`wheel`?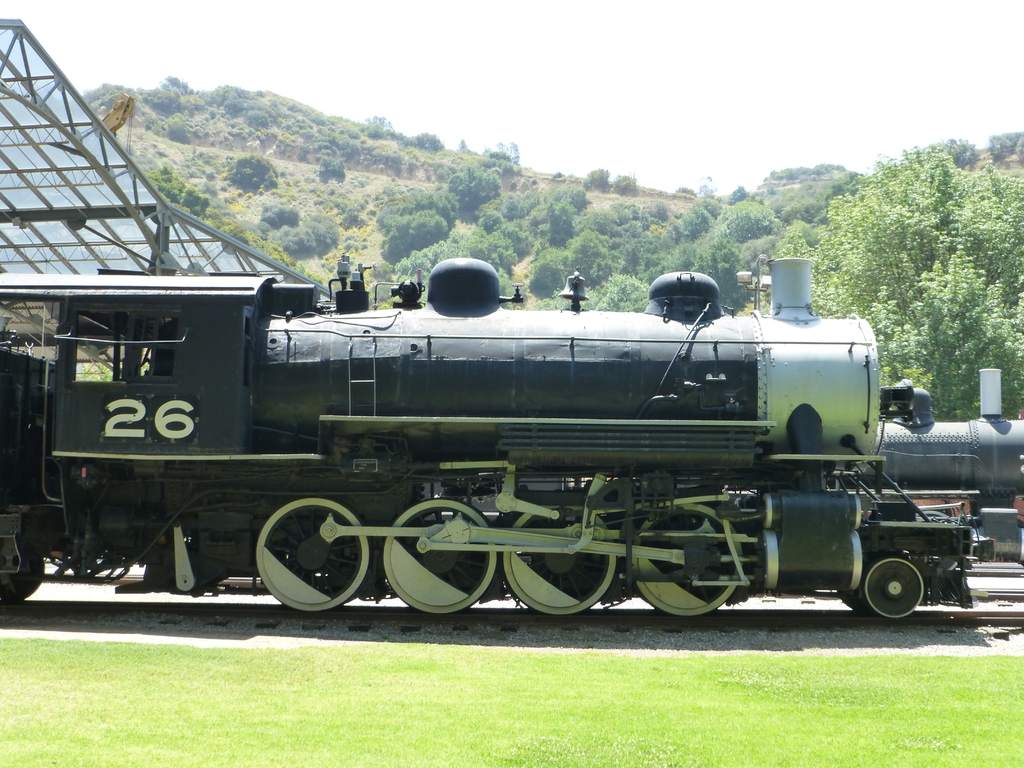
(x1=863, y1=558, x2=929, y2=618)
